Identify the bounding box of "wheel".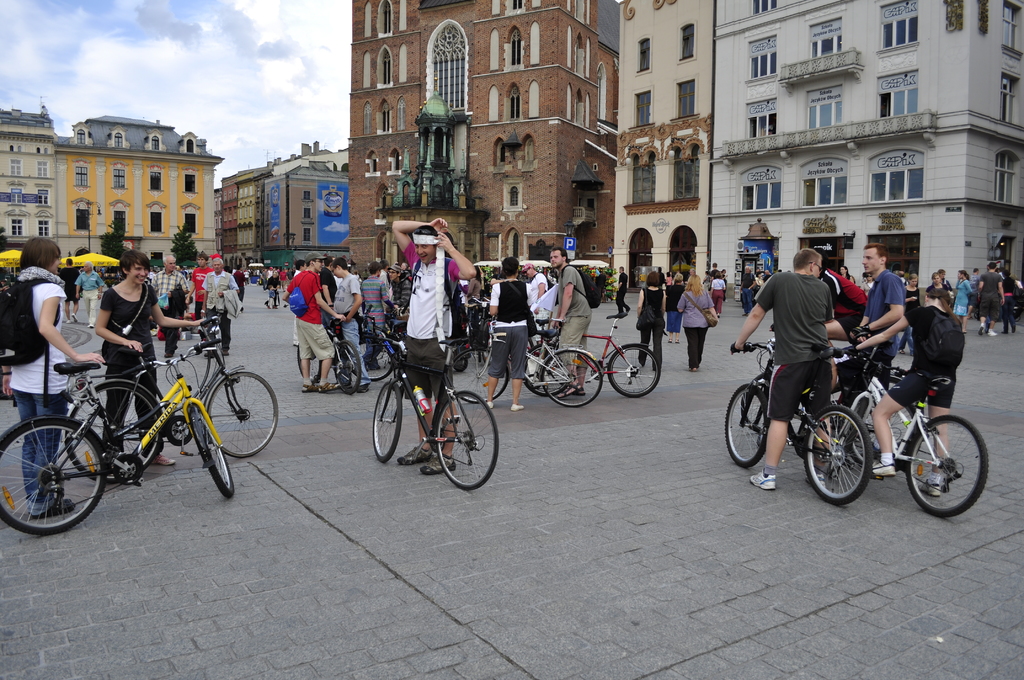
[429,385,499,492].
